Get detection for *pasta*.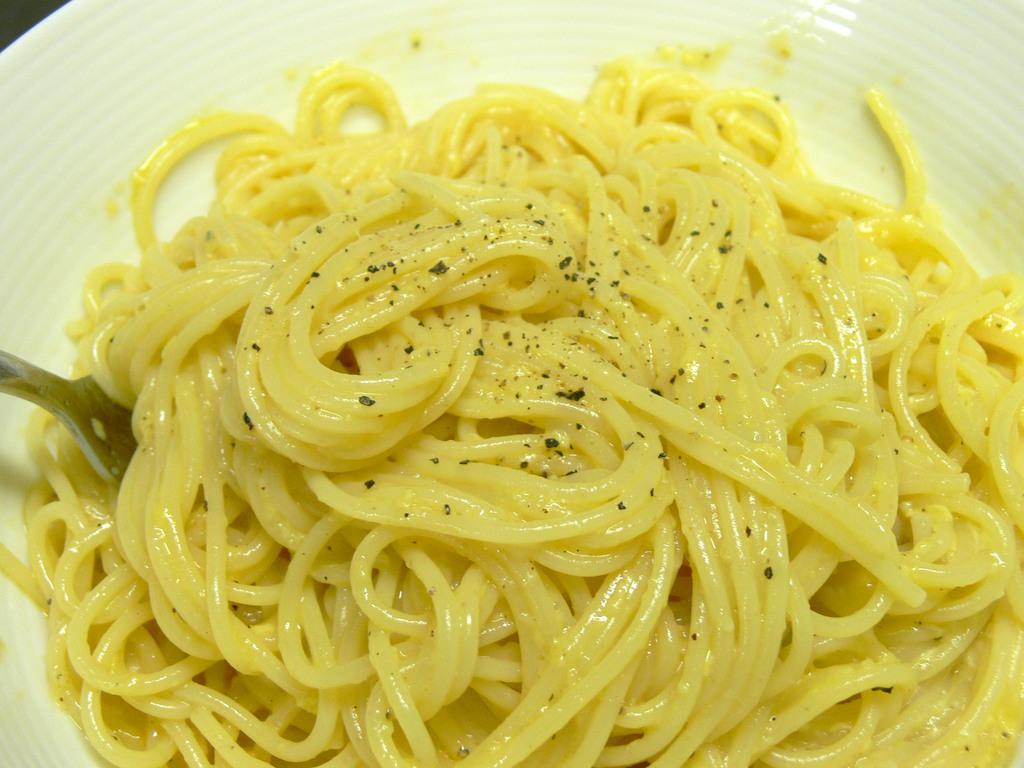
Detection: left=0, top=52, right=1023, bottom=767.
